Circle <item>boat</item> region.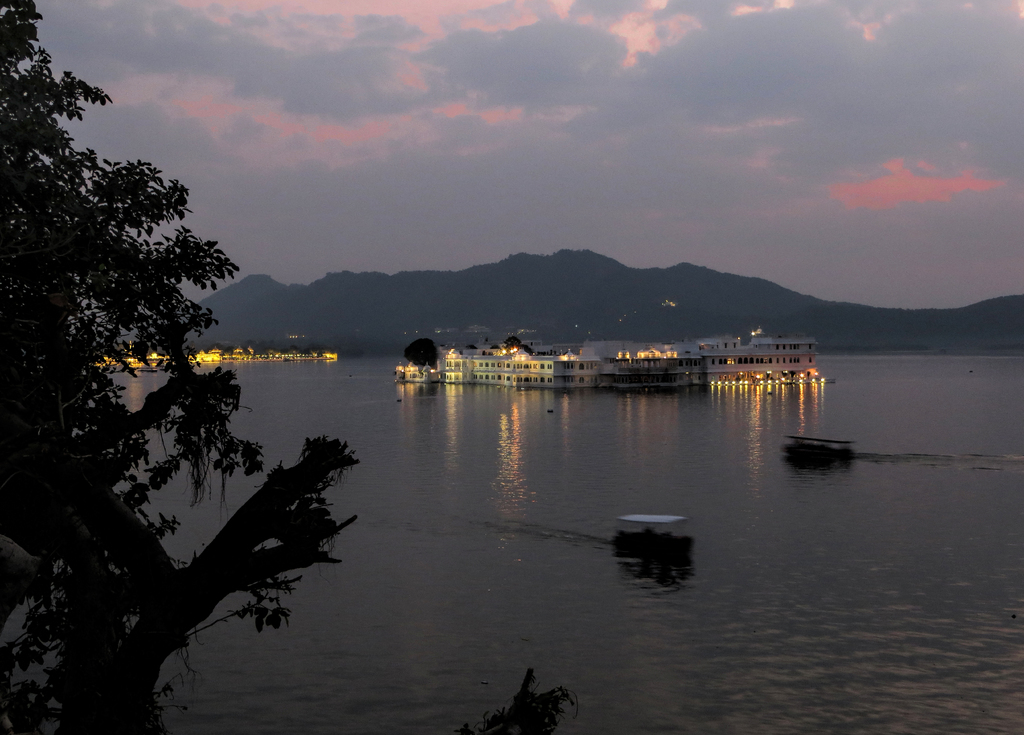
Region: region(611, 515, 705, 571).
